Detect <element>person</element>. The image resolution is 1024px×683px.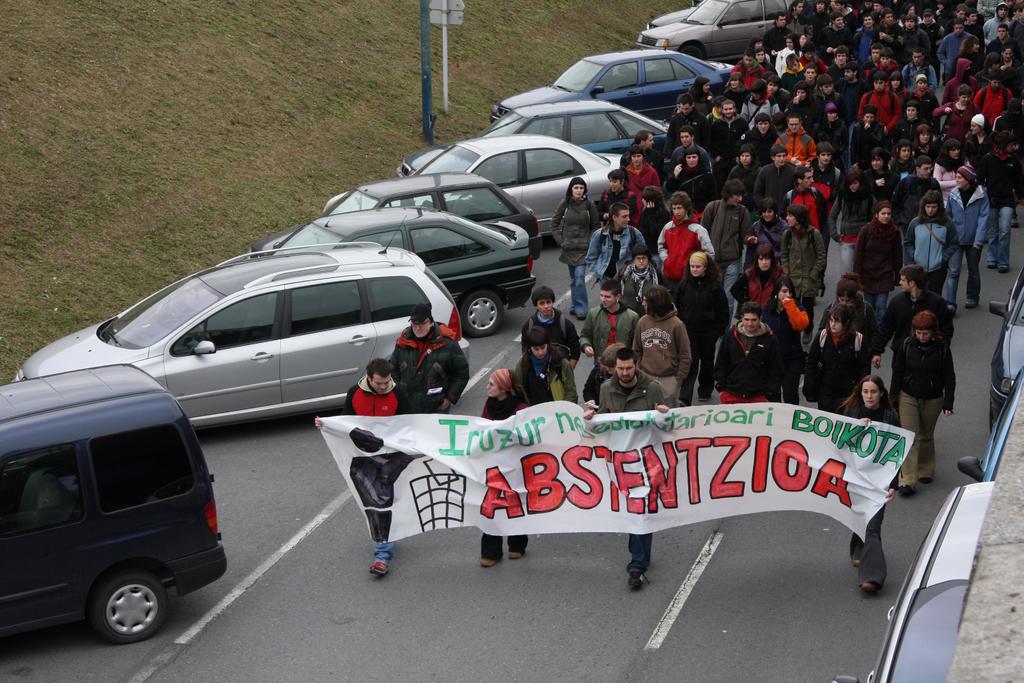
pyautogui.locateOnScreen(713, 301, 782, 410).
